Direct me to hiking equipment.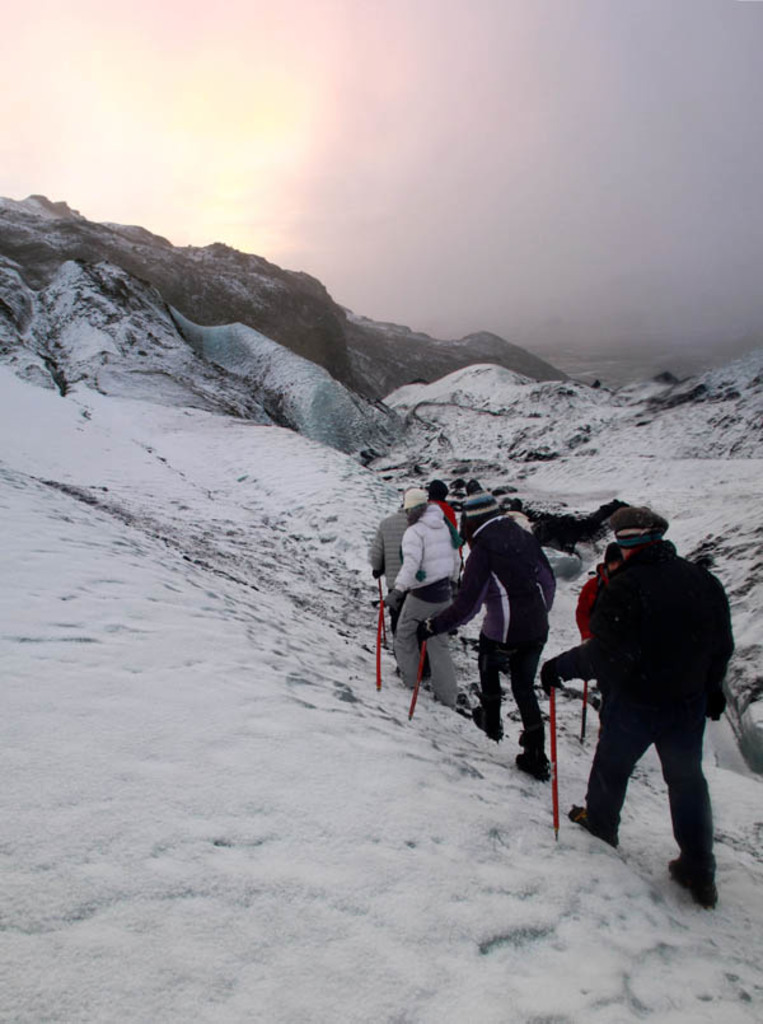
Direction: (408, 637, 431, 725).
